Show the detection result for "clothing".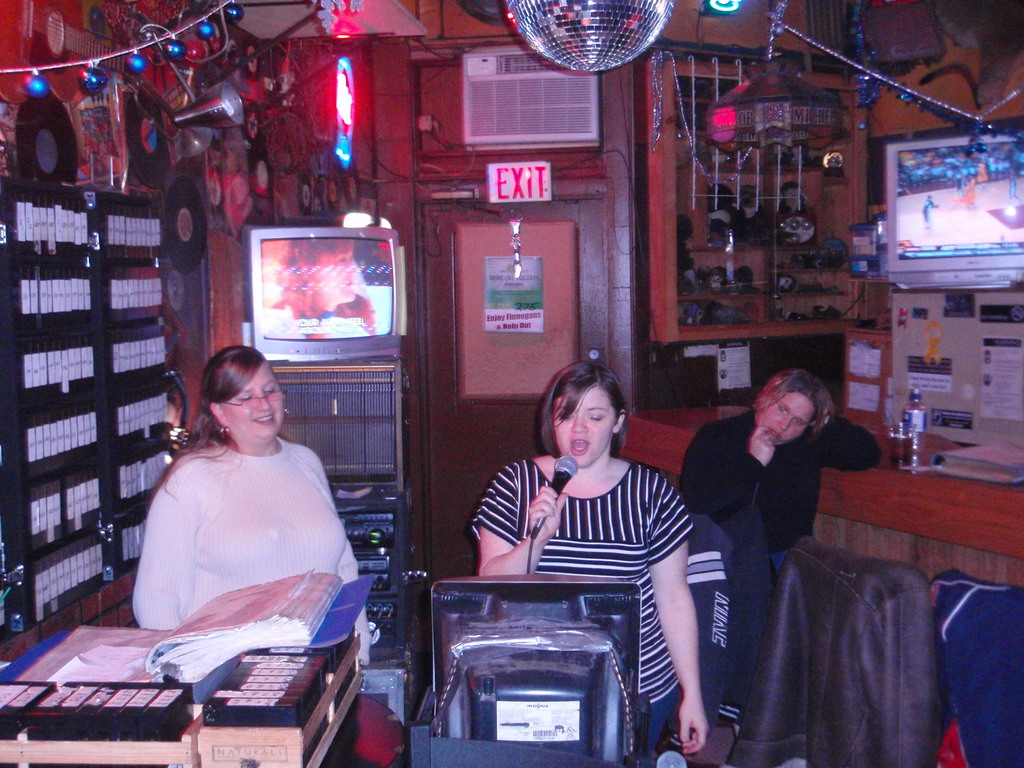
[x1=678, y1=408, x2=886, y2=575].
